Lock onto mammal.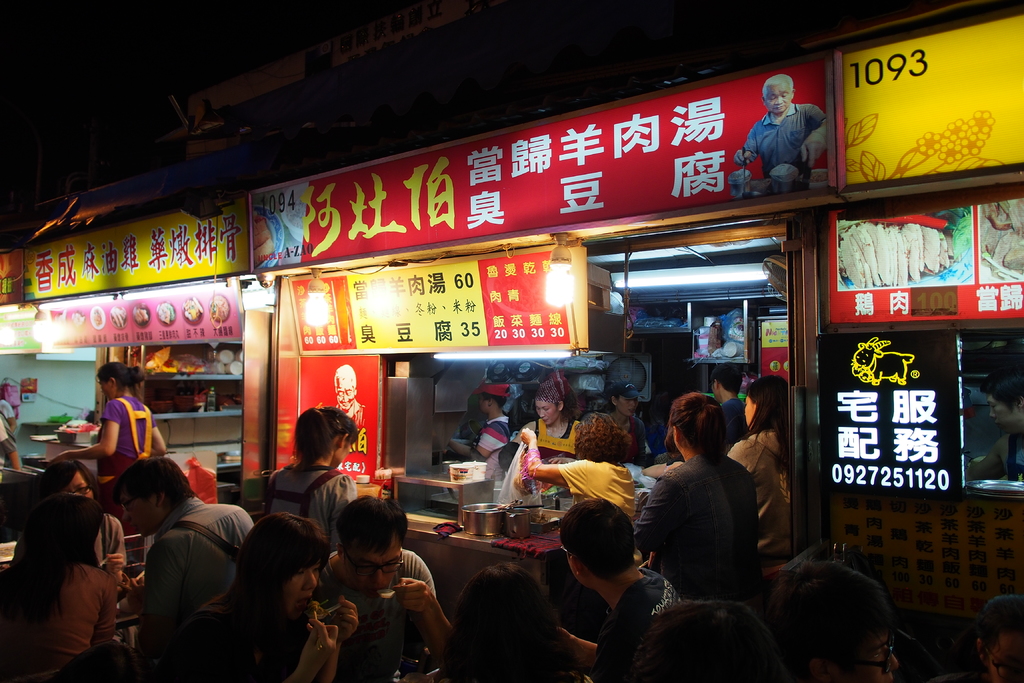
Locked: locate(496, 369, 578, 464).
